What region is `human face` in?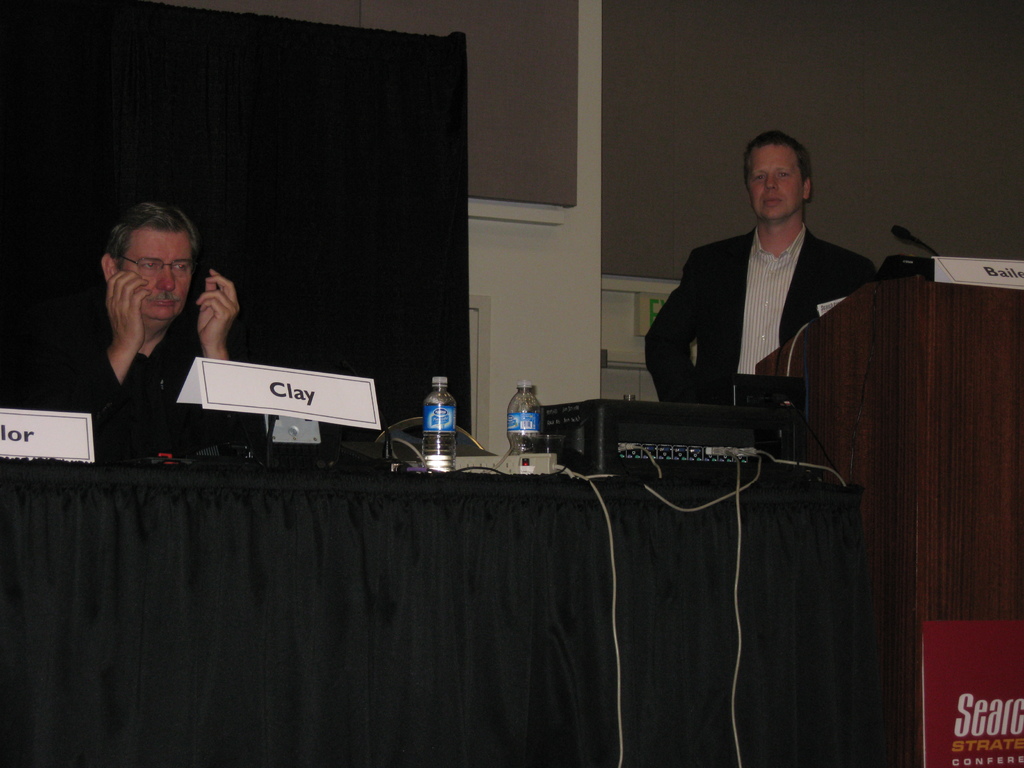
748 143 804 220.
